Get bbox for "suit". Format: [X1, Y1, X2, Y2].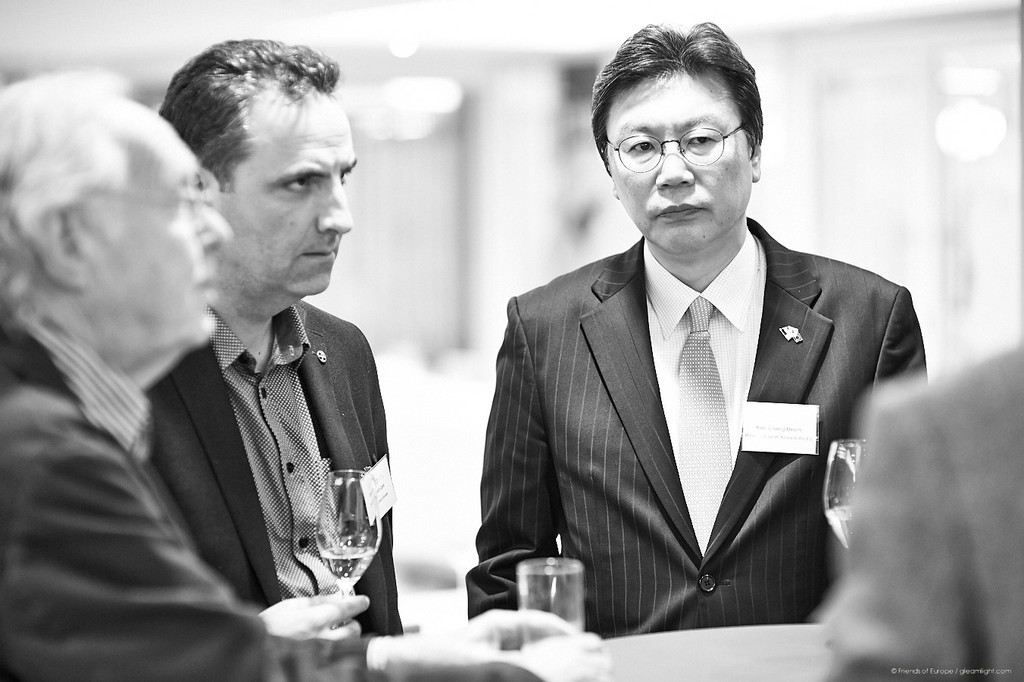
[141, 283, 414, 632].
